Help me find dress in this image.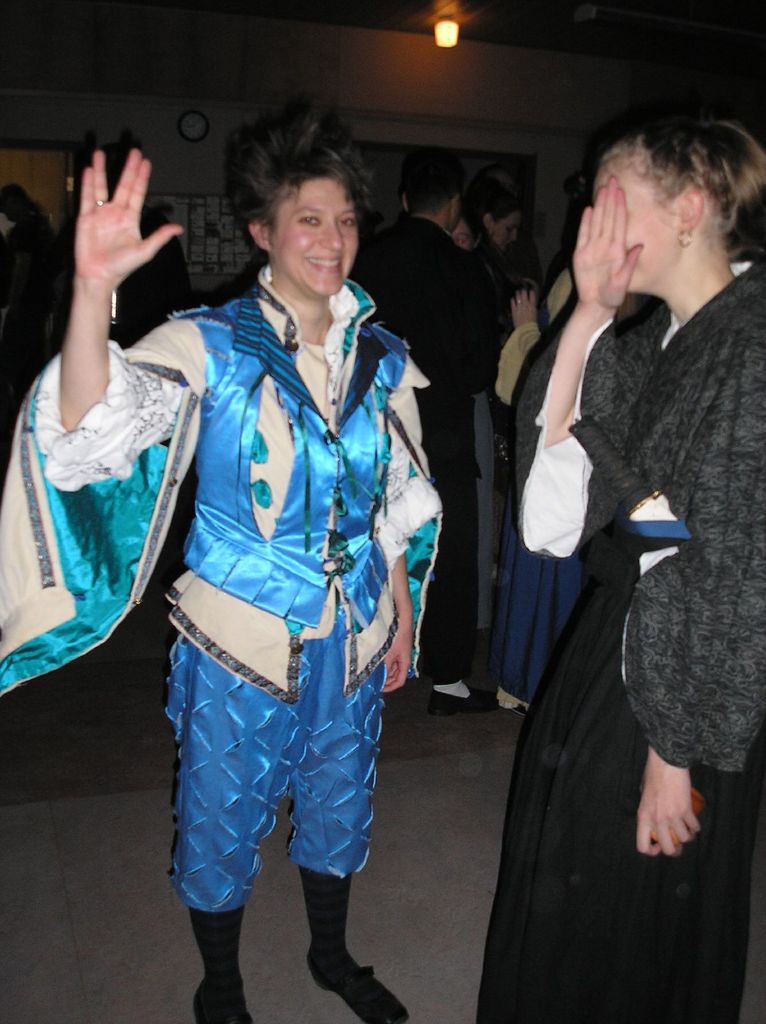
Found it: [477, 260, 765, 1023].
